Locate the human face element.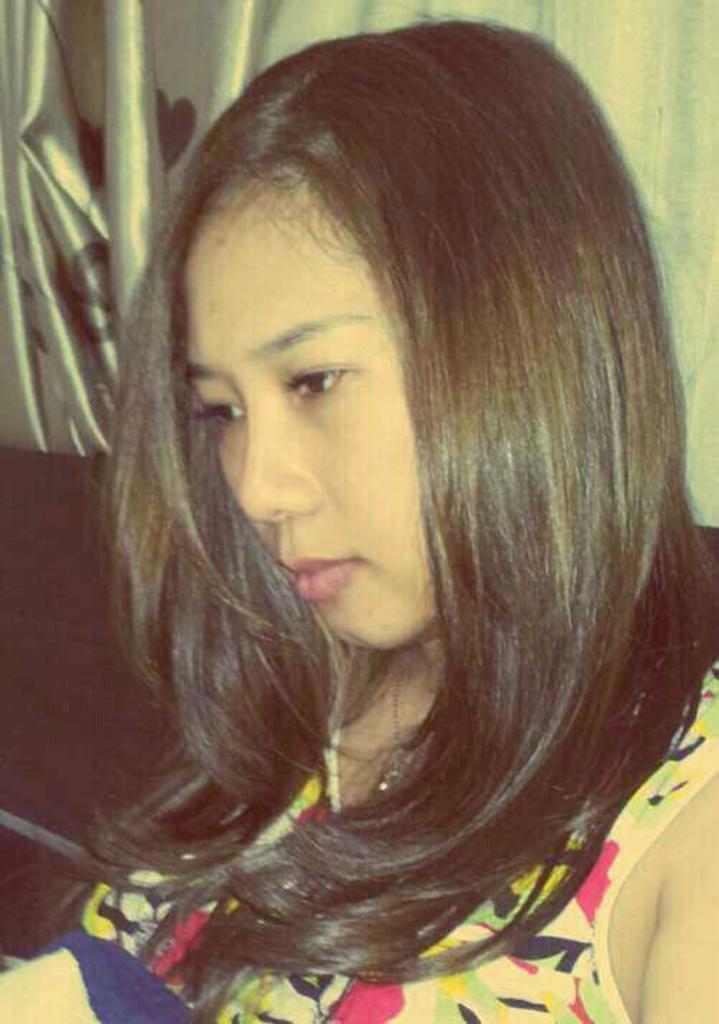
Element bbox: 164 169 451 673.
